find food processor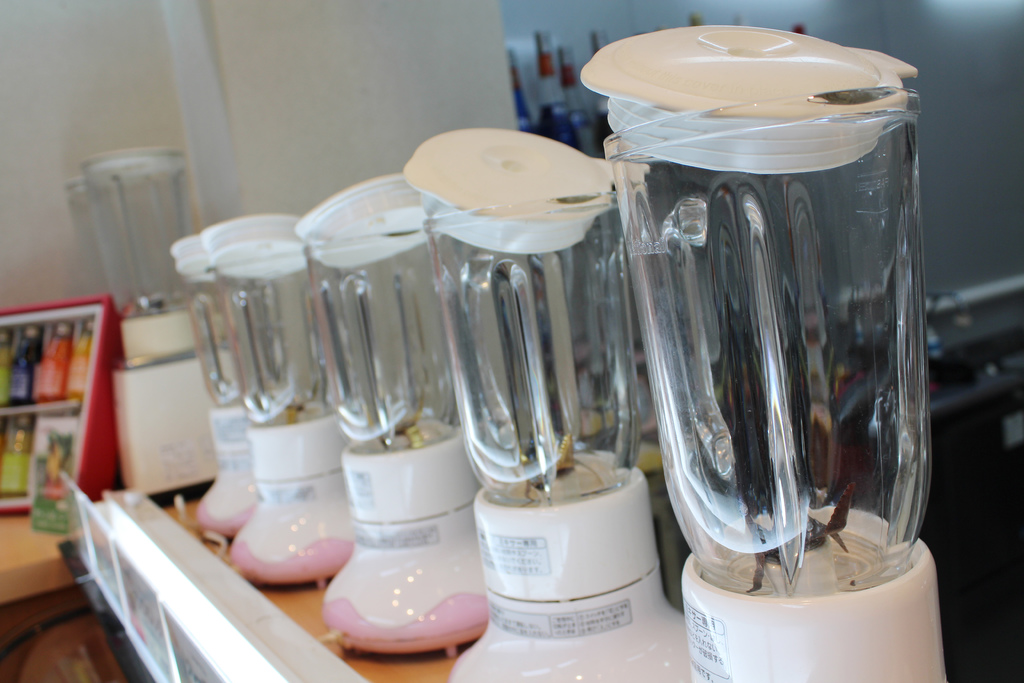
[left=56, top=143, right=221, bottom=504]
